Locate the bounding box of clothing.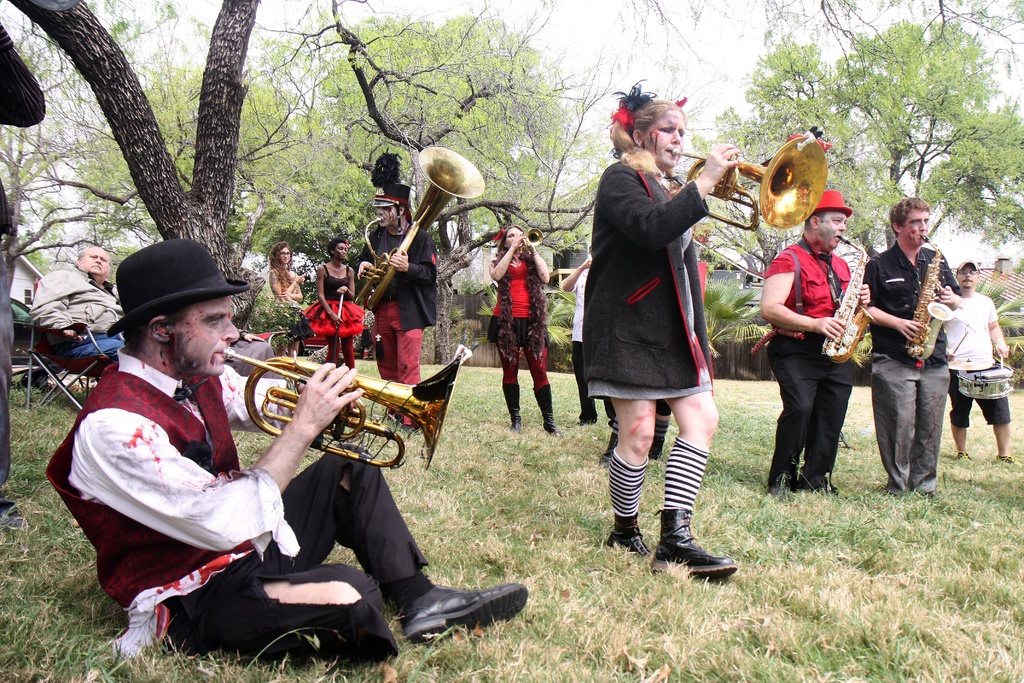
Bounding box: box(484, 247, 547, 345).
